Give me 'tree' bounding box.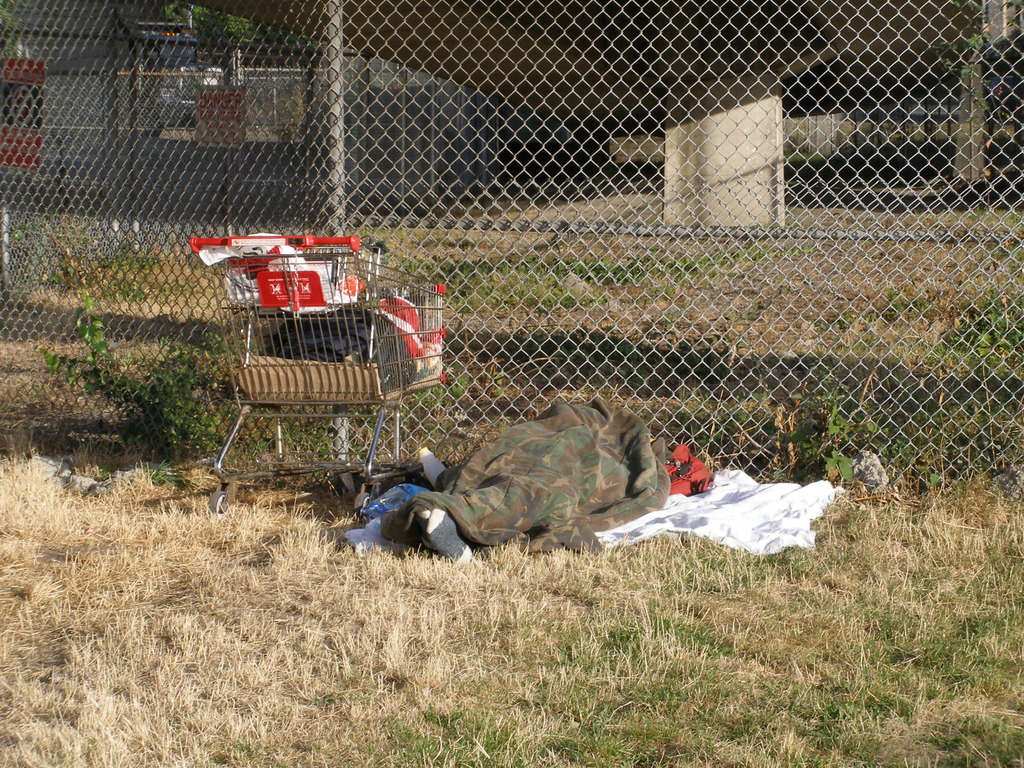
[left=152, top=0, right=264, bottom=53].
